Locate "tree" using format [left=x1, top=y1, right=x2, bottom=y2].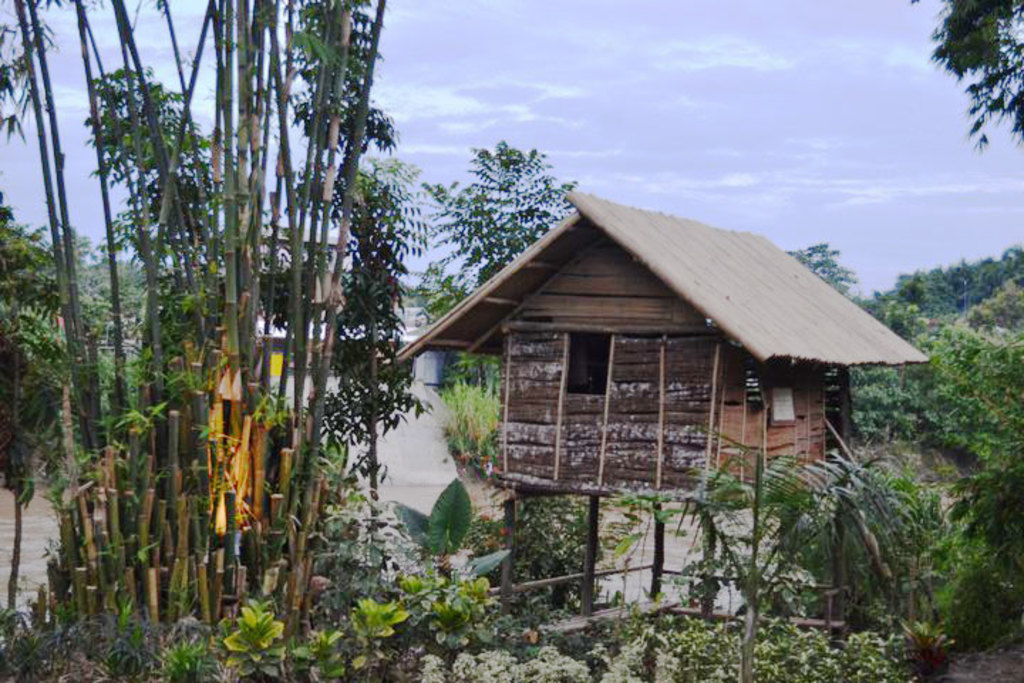
[left=427, top=142, right=583, bottom=283].
